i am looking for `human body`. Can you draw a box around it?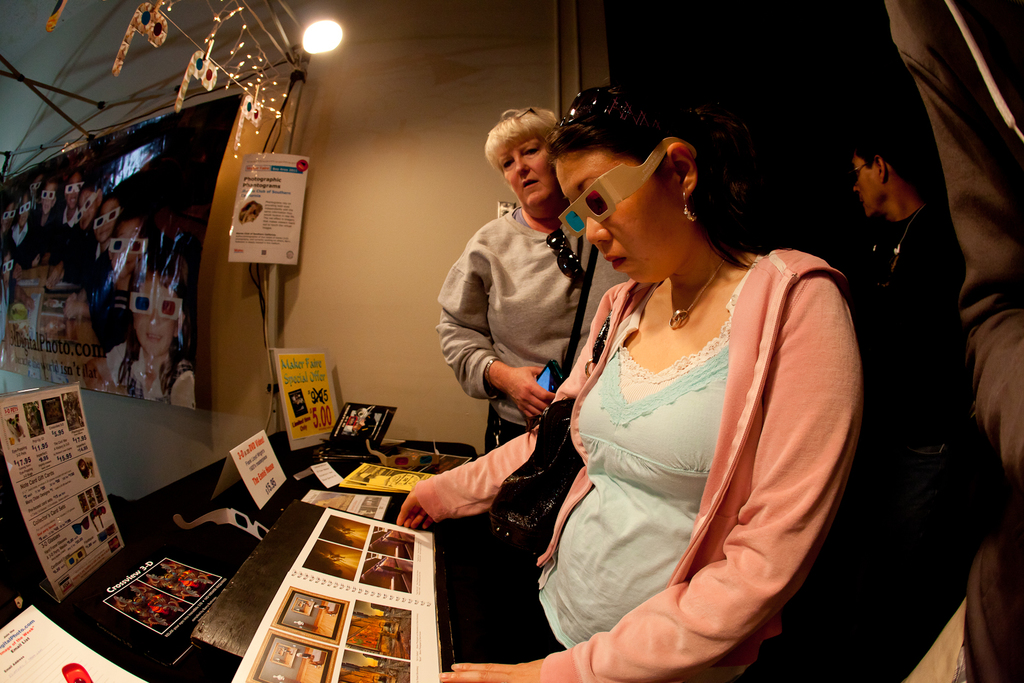
Sure, the bounding box is [left=69, top=165, right=109, bottom=230].
